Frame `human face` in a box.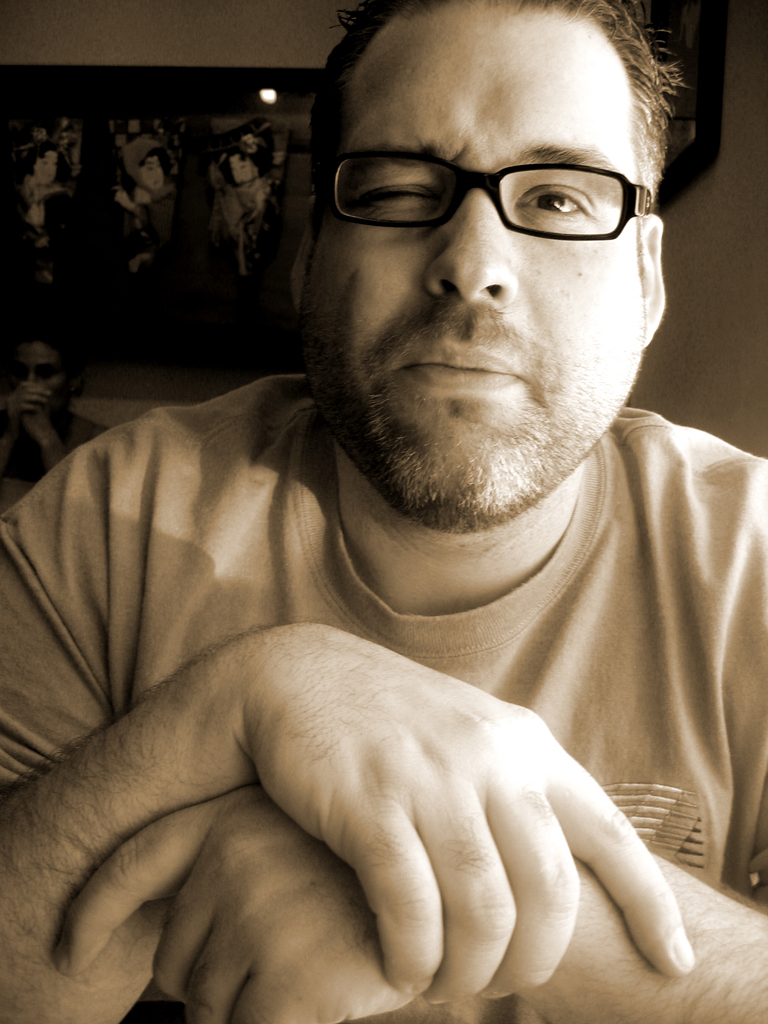
[left=33, top=152, right=56, bottom=183].
